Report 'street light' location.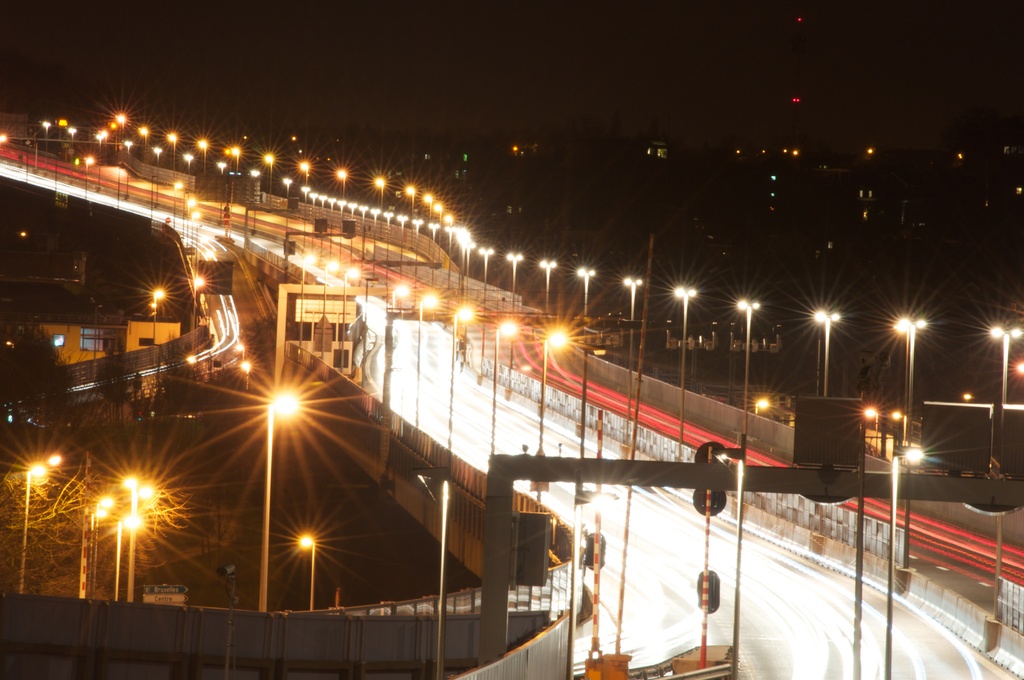
Report: box=[168, 176, 187, 226].
